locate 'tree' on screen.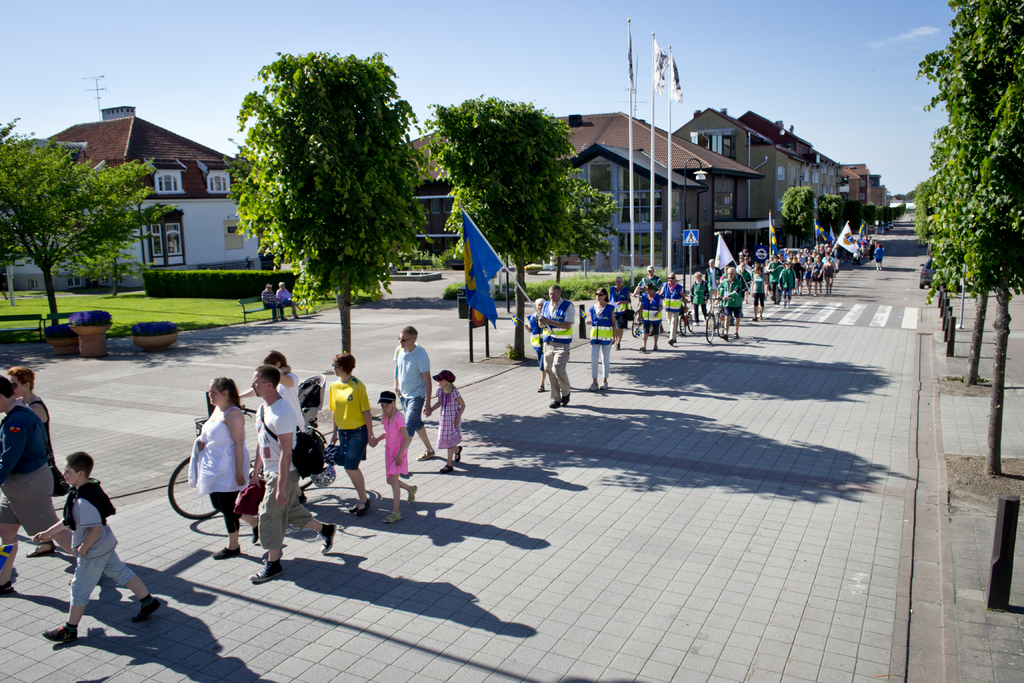
On screen at [216,35,434,322].
